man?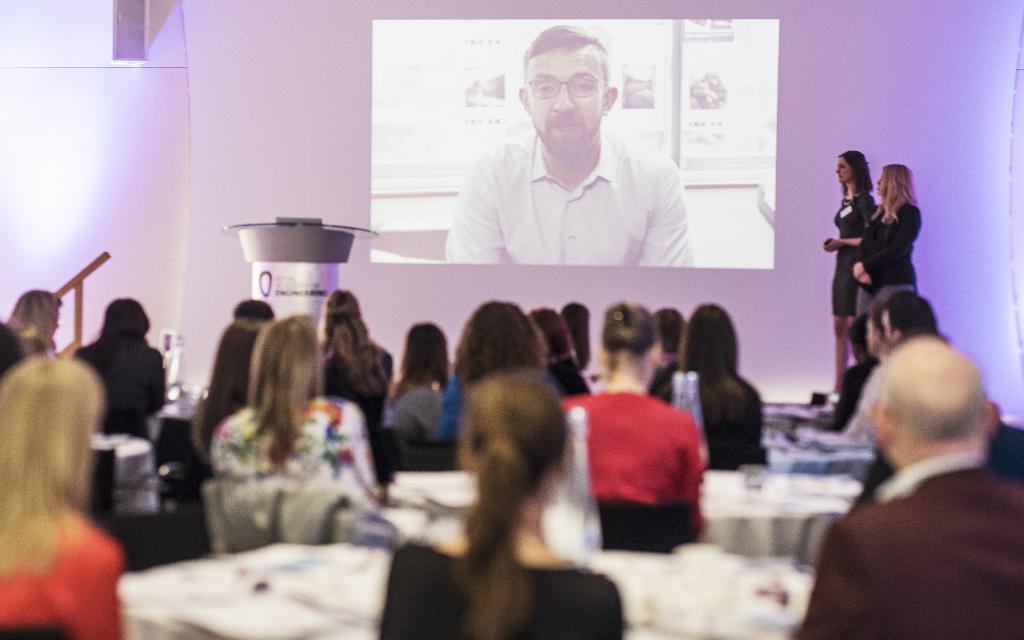
region(886, 288, 948, 342)
